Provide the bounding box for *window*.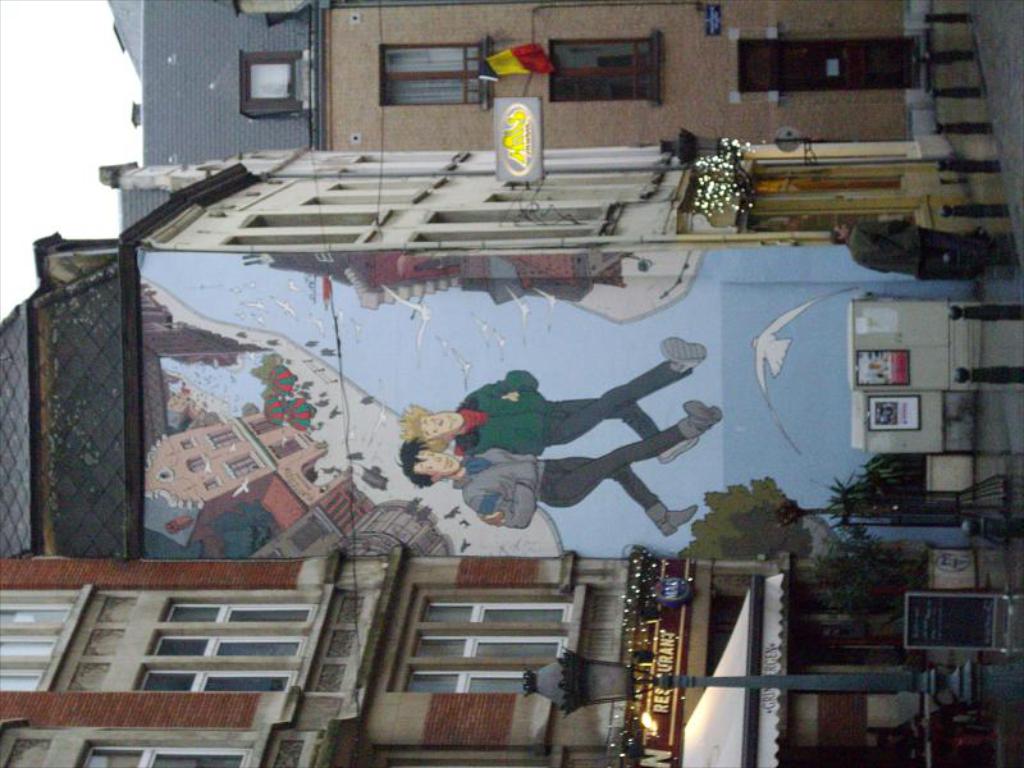
[173, 604, 314, 621].
